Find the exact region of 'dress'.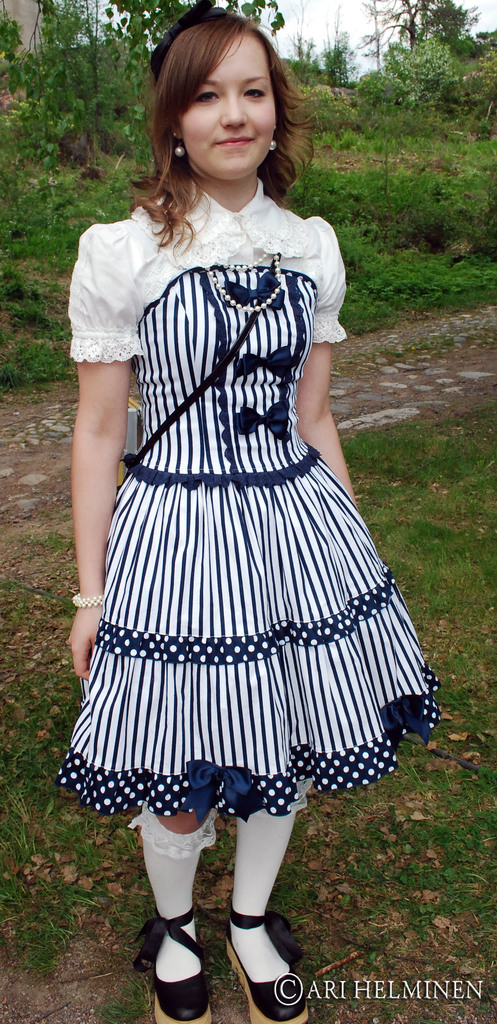
Exact region: (55,180,446,820).
